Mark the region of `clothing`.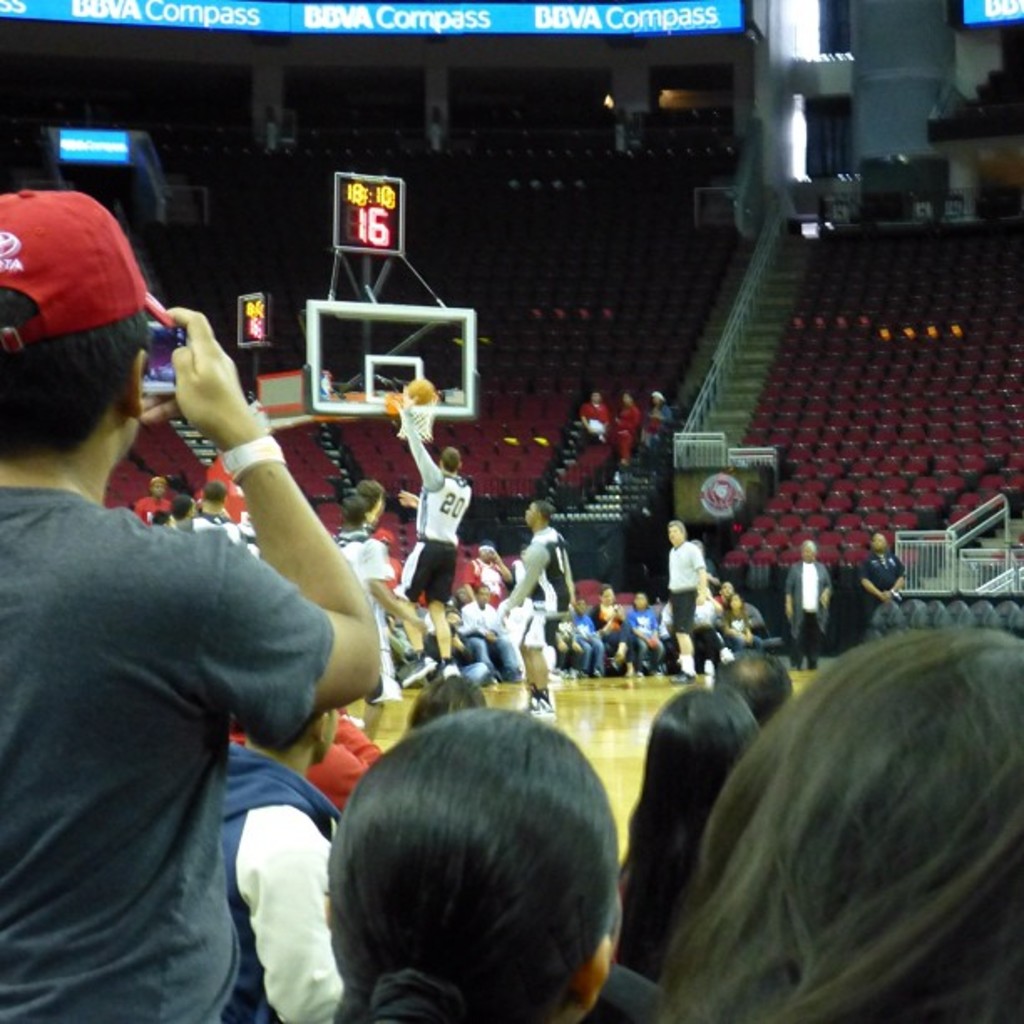
Region: (left=644, top=398, right=673, bottom=432).
